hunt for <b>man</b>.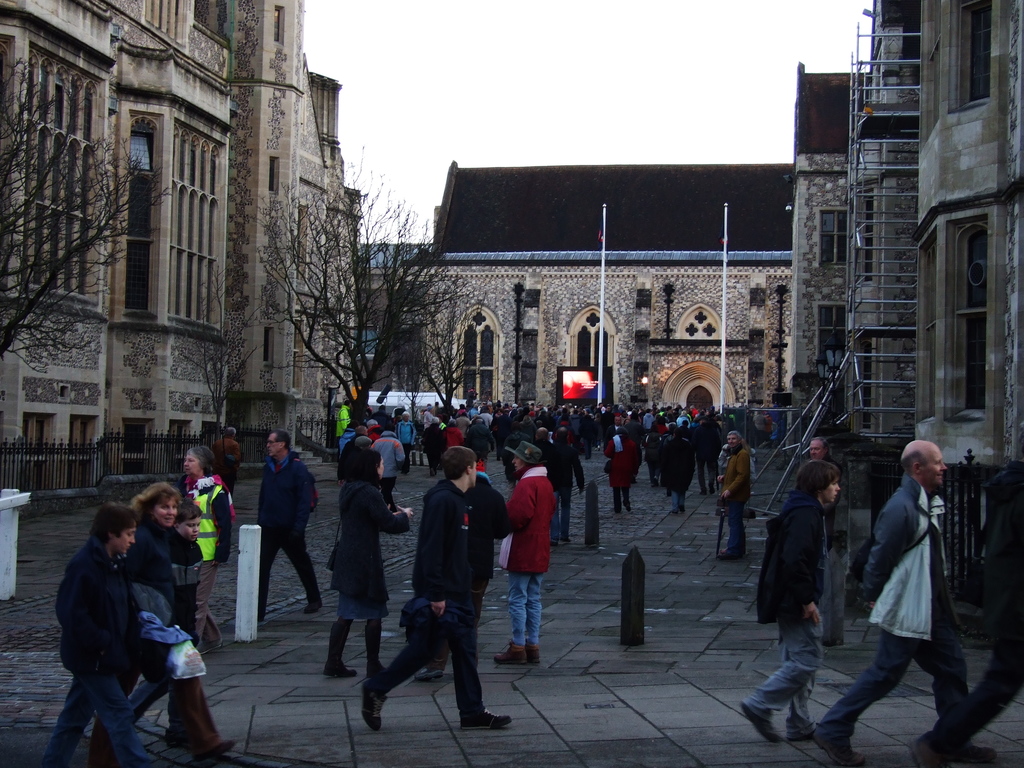
Hunted down at left=212, top=426, right=245, bottom=496.
